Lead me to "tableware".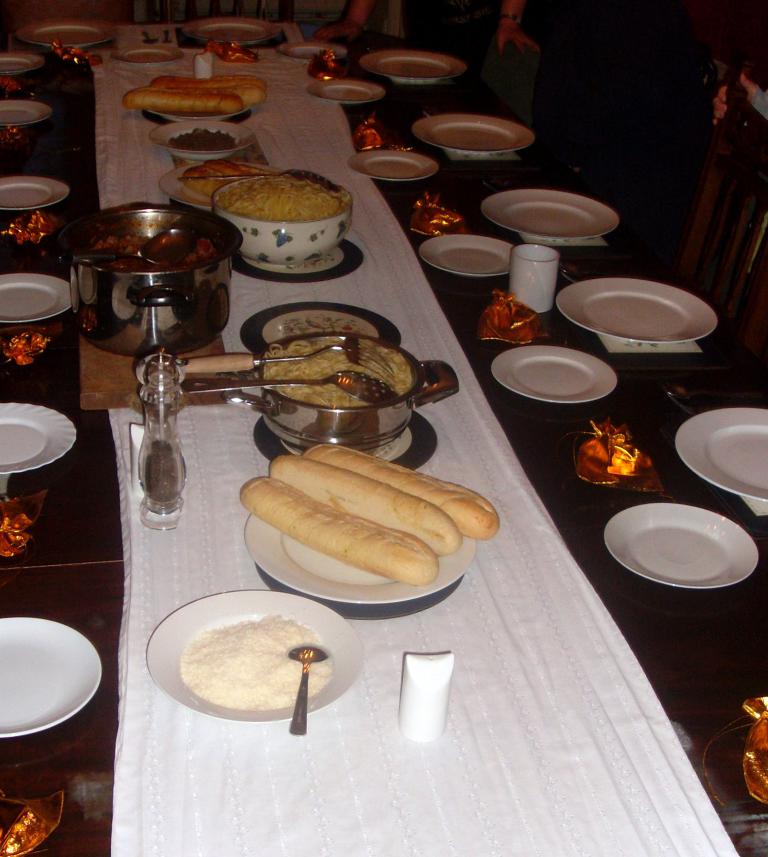
Lead to rect(237, 241, 369, 282).
